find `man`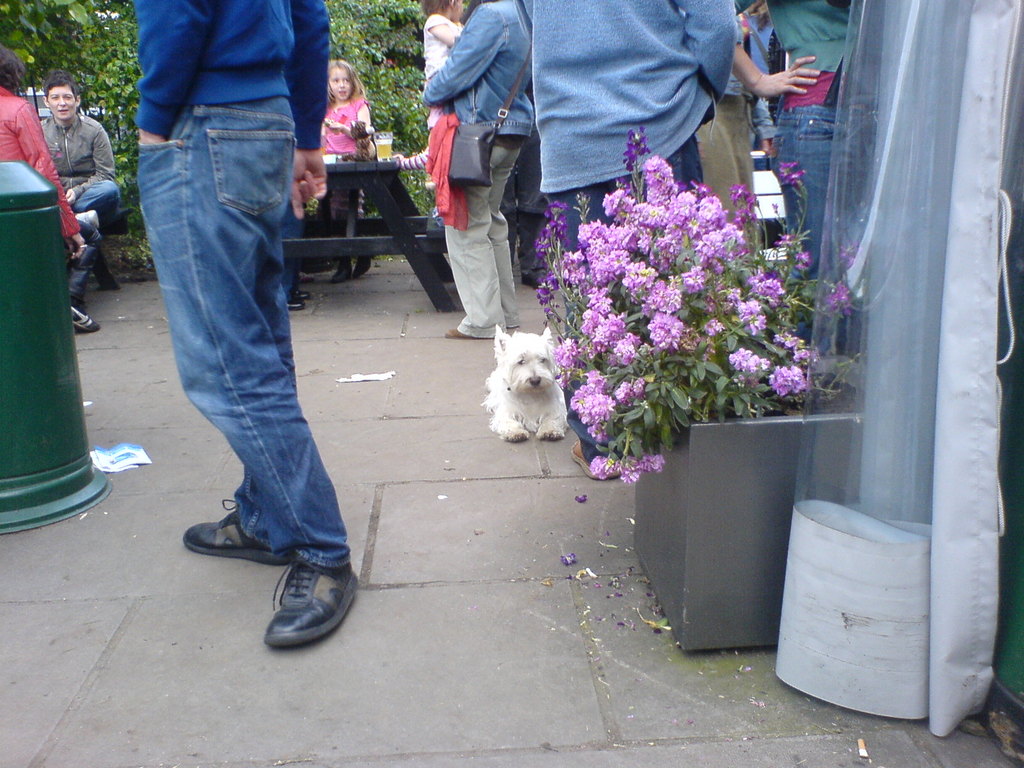
[132, 0, 362, 646]
